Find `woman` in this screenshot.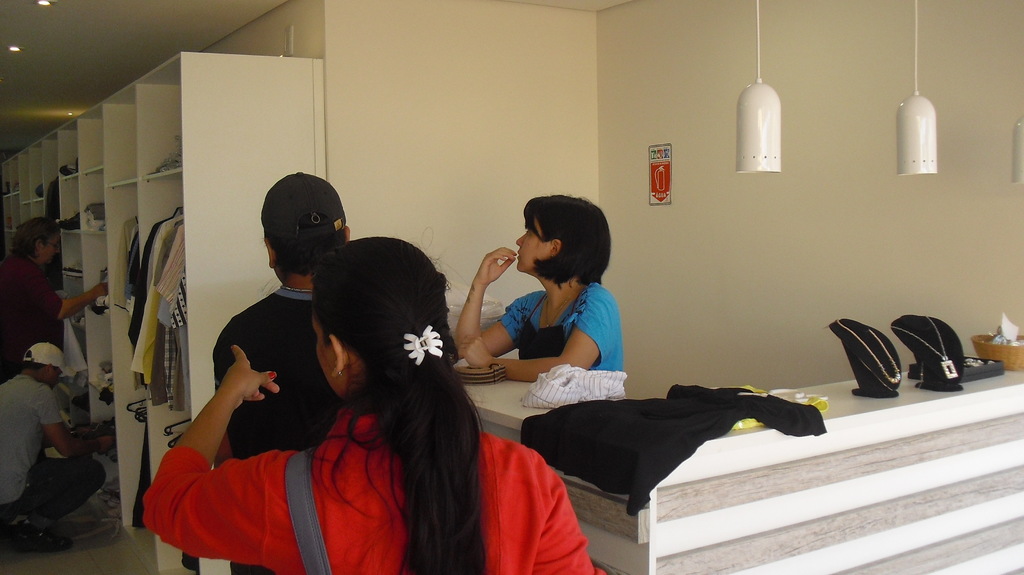
The bounding box for `woman` is Rect(456, 198, 630, 383).
